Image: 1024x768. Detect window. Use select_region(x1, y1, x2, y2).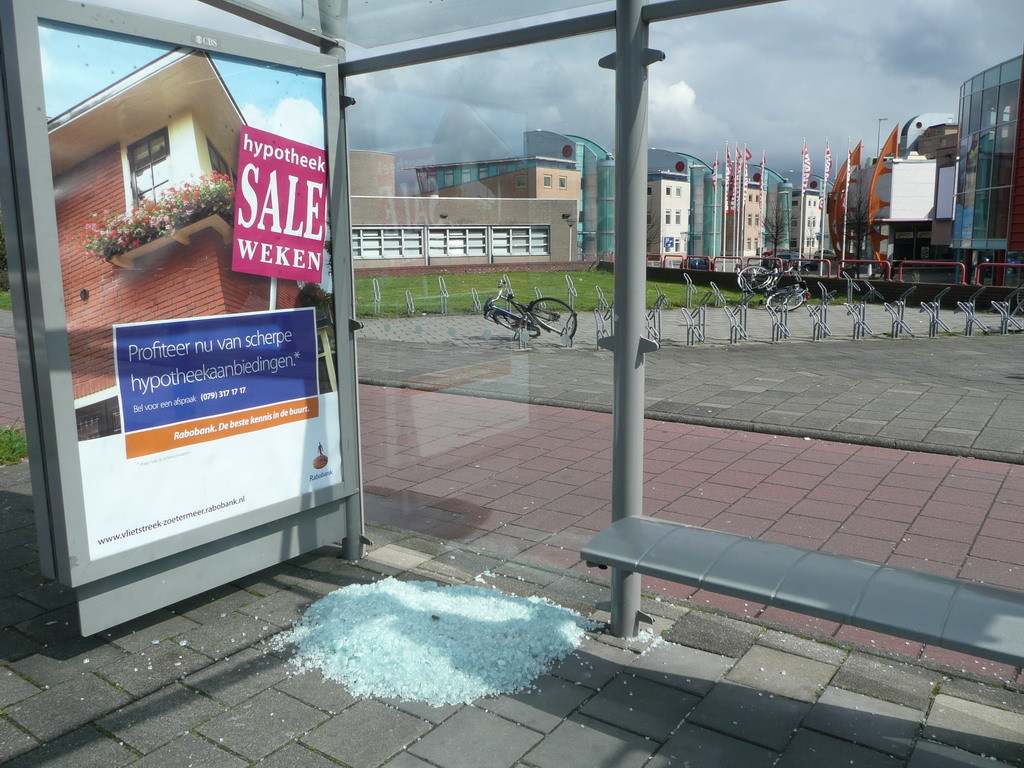
select_region(491, 226, 549, 257).
